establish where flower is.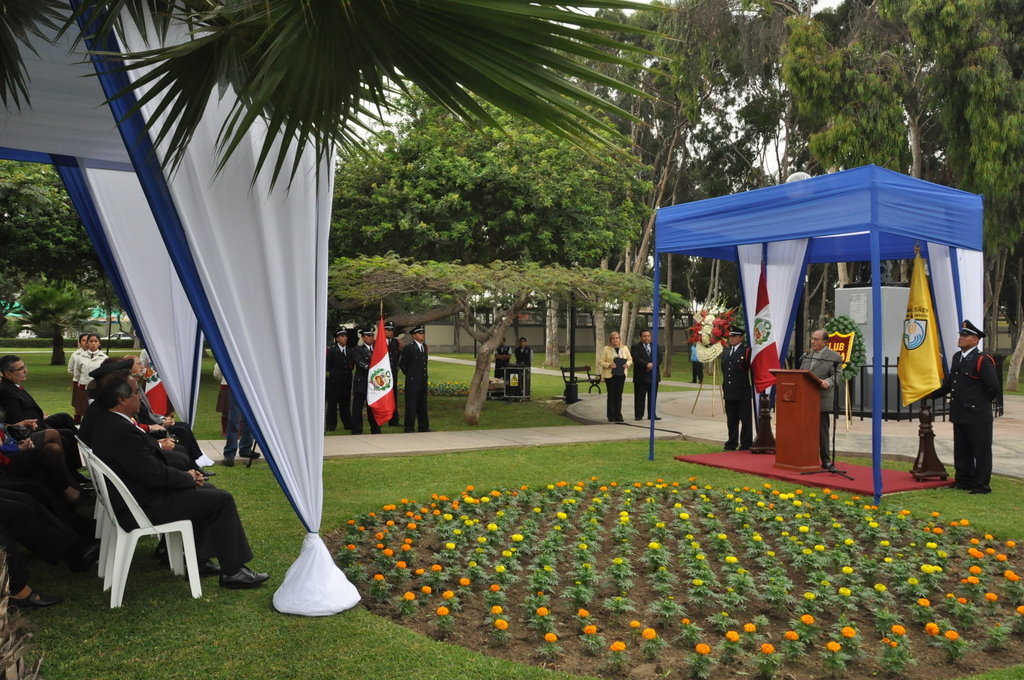
Established at l=628, t=619, r=641, b=629.
